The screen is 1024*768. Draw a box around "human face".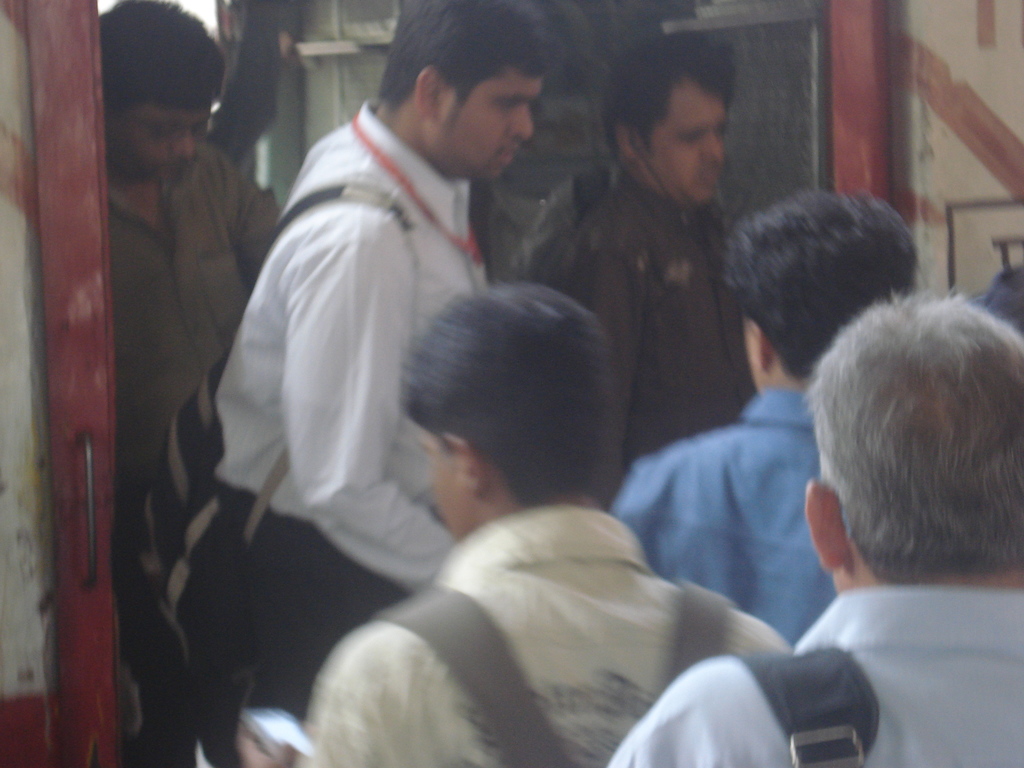
left=443, top=71, right=546, bottom=175.
